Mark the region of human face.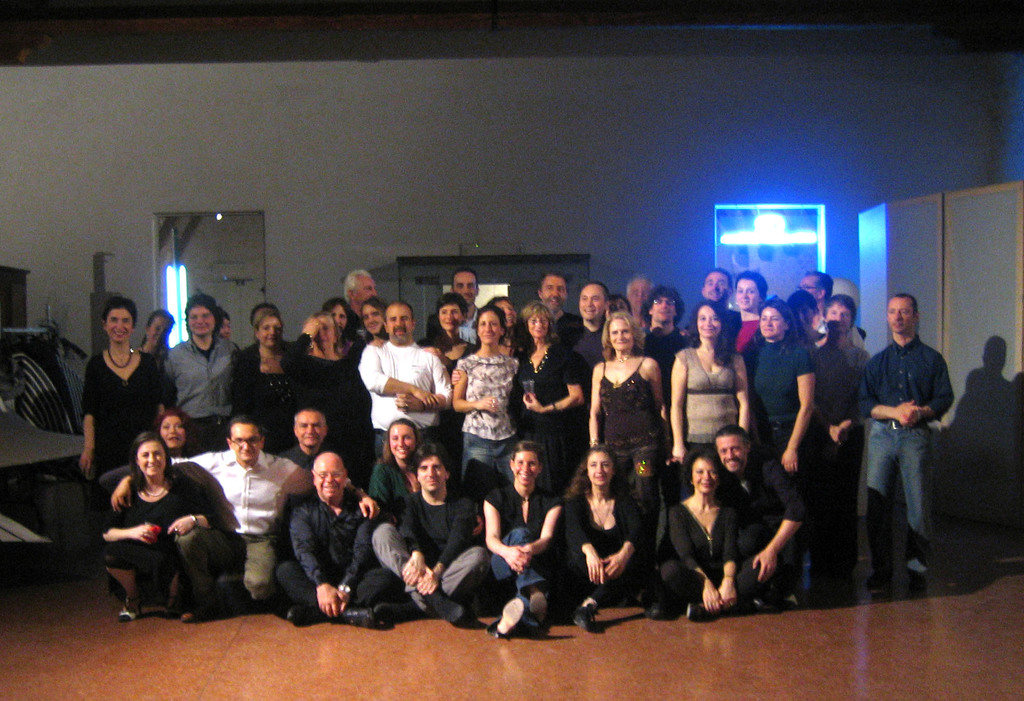
Region: pyautogui.locateOnScreen(186, 302, 214, 337).
